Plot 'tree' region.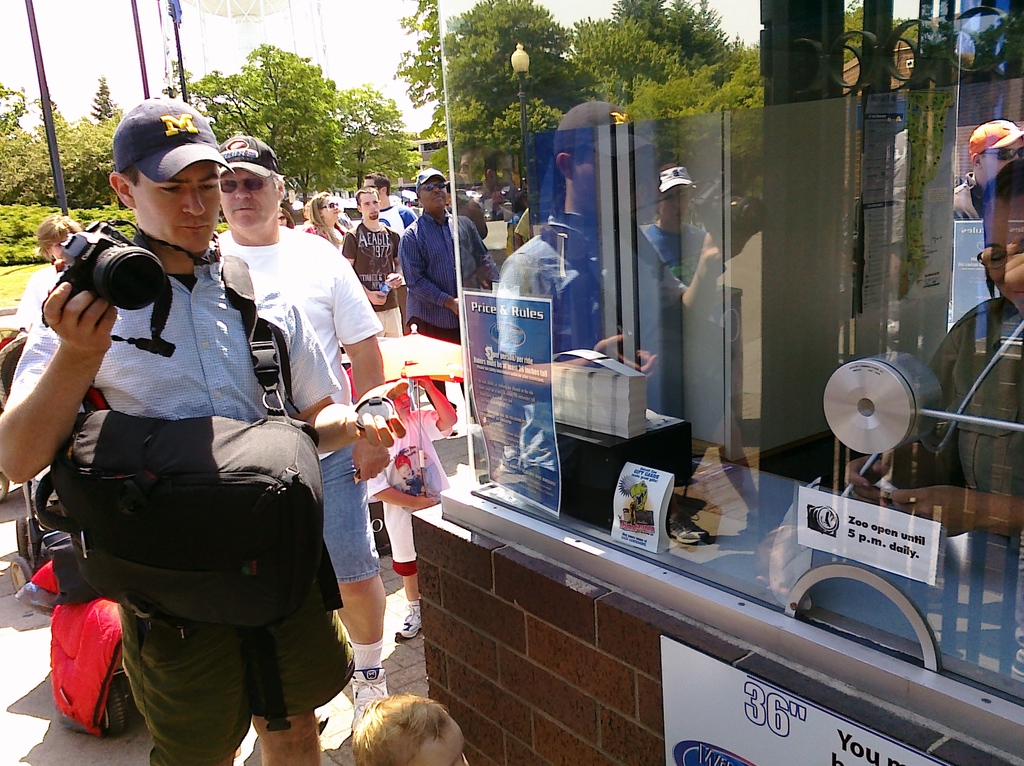
Plotted at (x1=433, y1=3, x2=608, y2=190).
